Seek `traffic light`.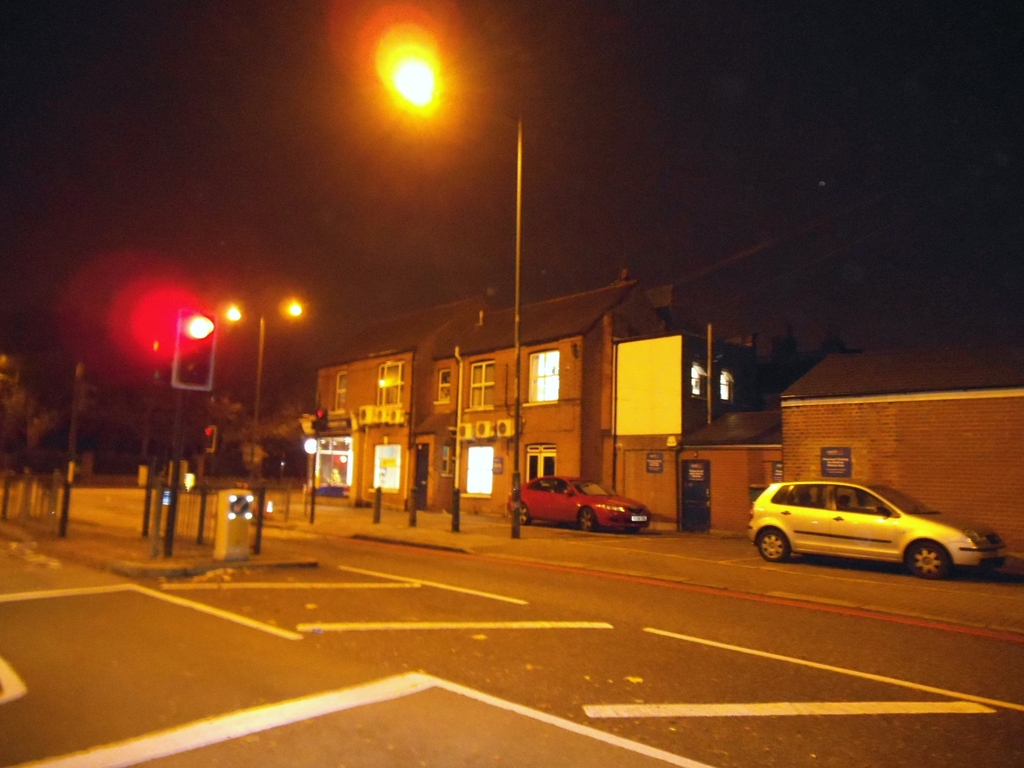
(313,408,328,432).
